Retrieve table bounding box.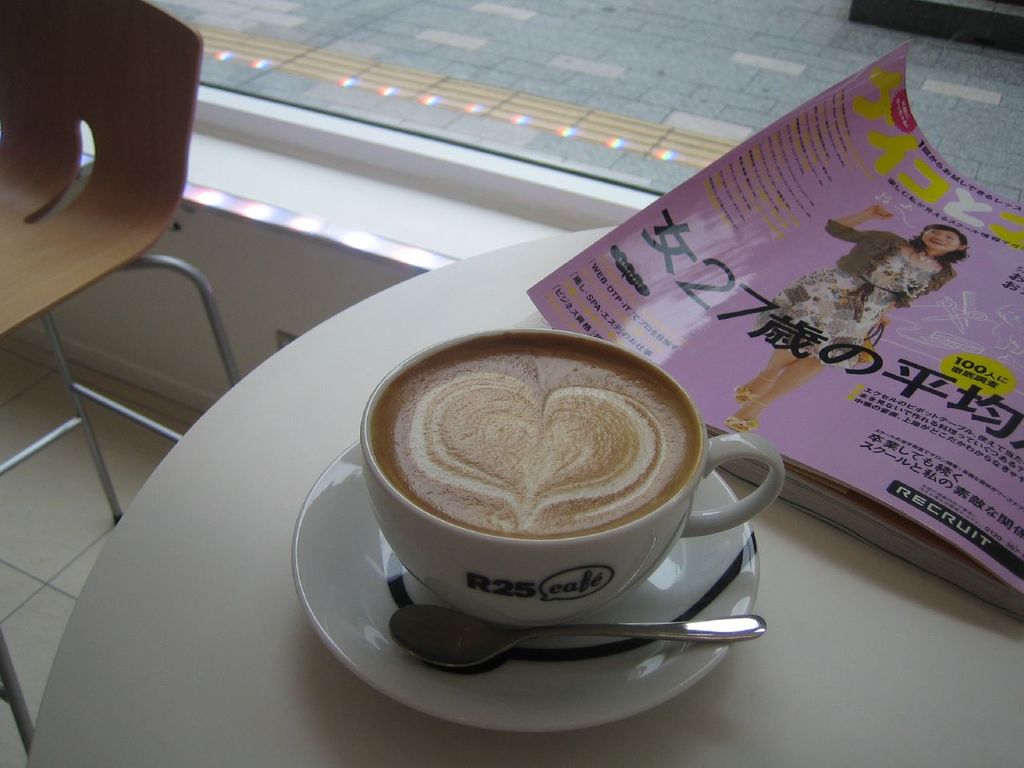
Bounding box: box=[51, 170, 966, 766].
